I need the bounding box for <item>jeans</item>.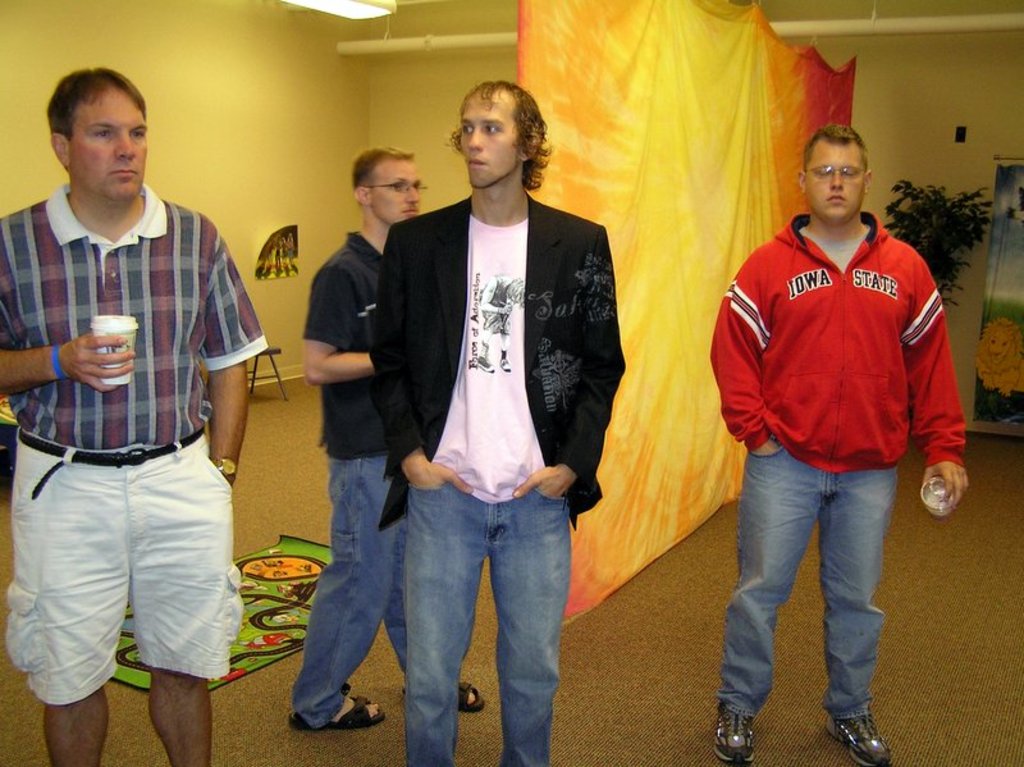
Here it is: rect(714, 446, 914, 734).
